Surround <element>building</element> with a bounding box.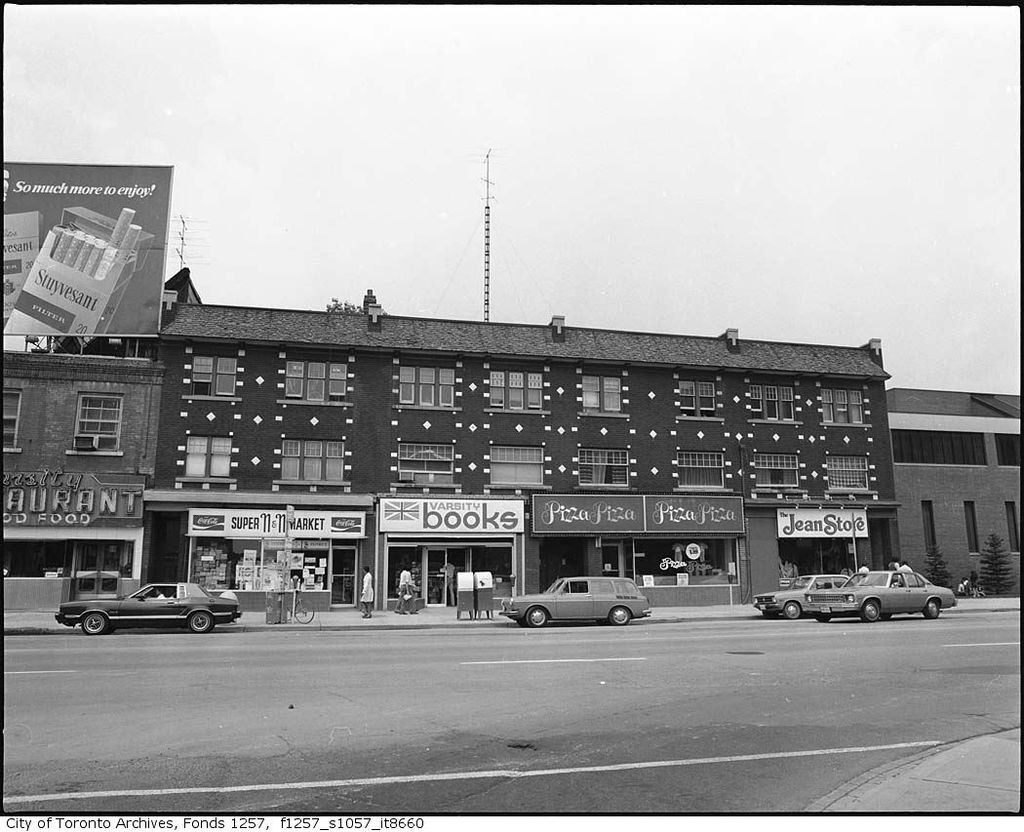
<bbox>1, 352, 161, 593</bbox>.
